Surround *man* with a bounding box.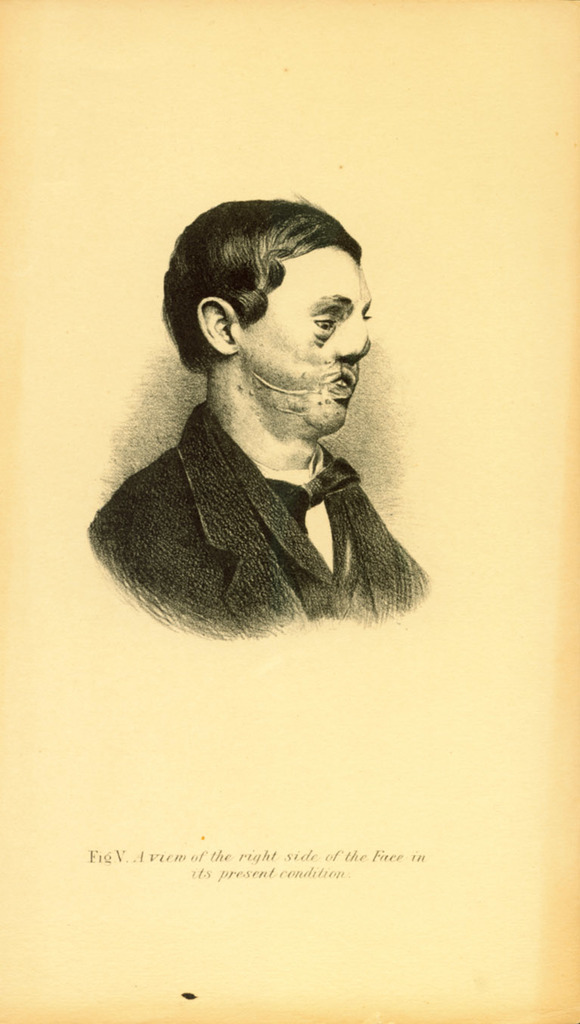
crop(86, 189, 425, 634).
